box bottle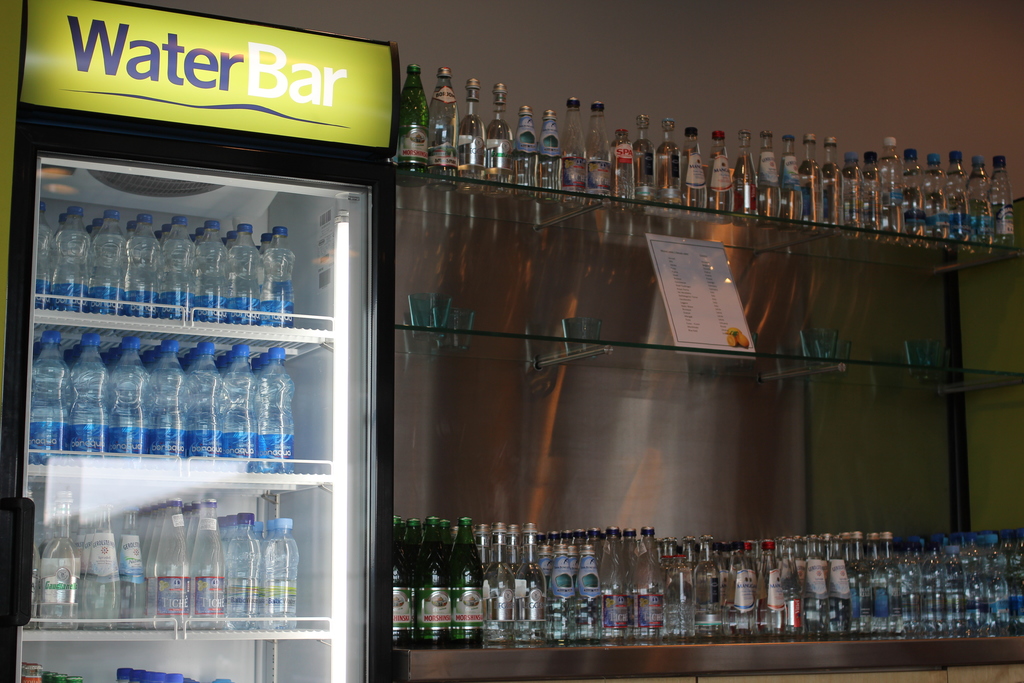
box(514, 104, 535, 197)
